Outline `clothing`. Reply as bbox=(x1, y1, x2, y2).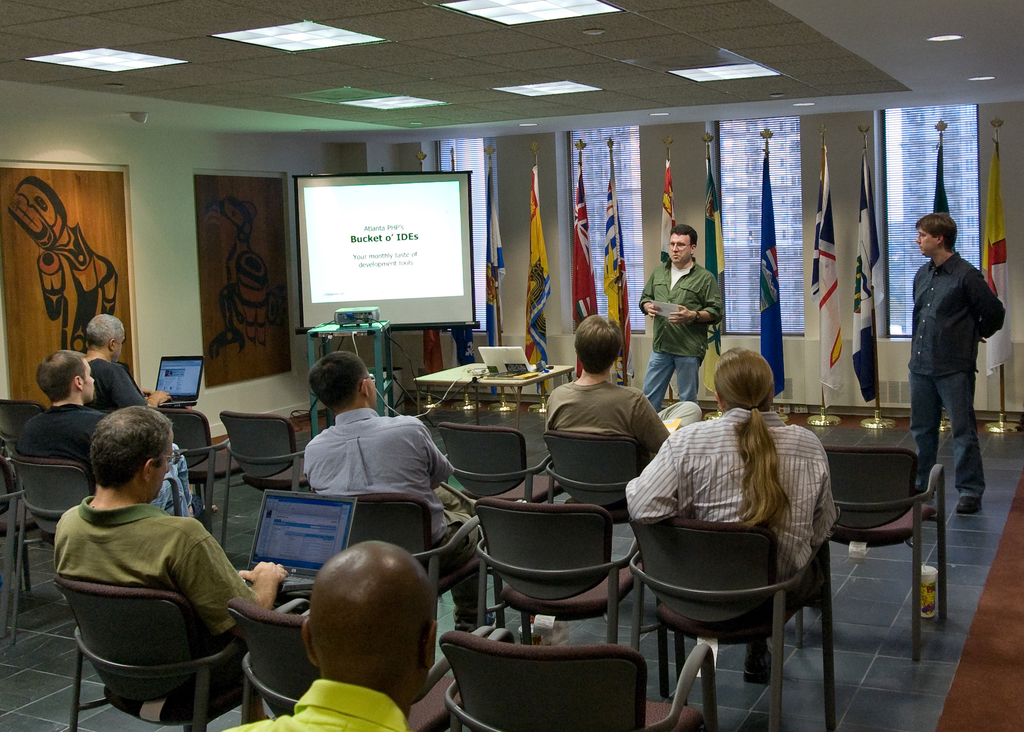
bbox=(299, 407, 484, 633).
